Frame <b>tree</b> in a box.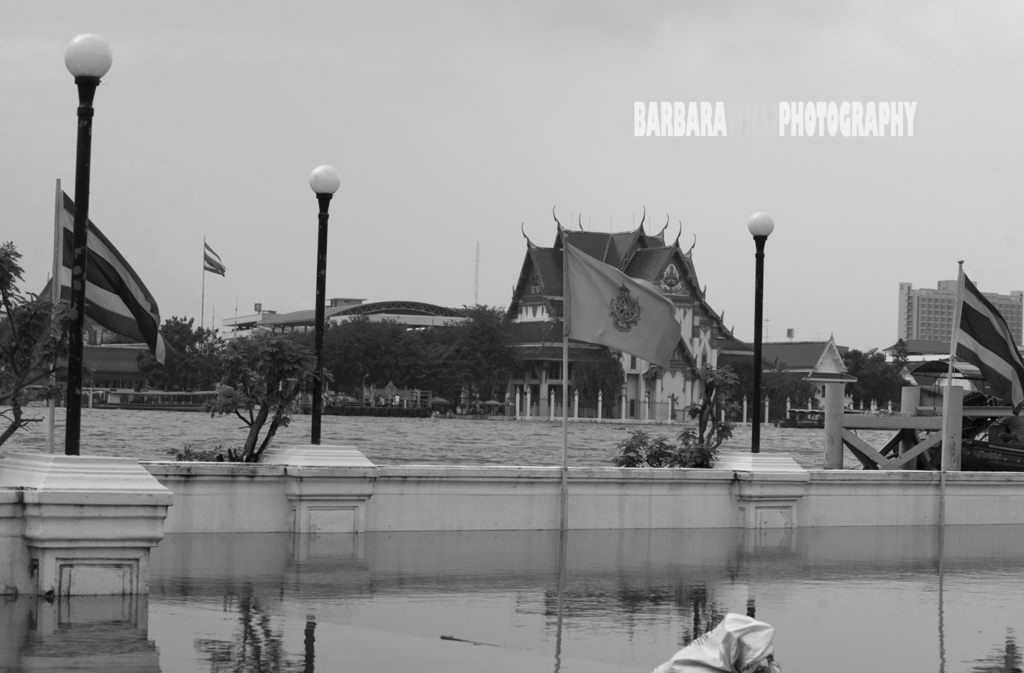
[x1=202, y1=330, x2=334, y2=461].
